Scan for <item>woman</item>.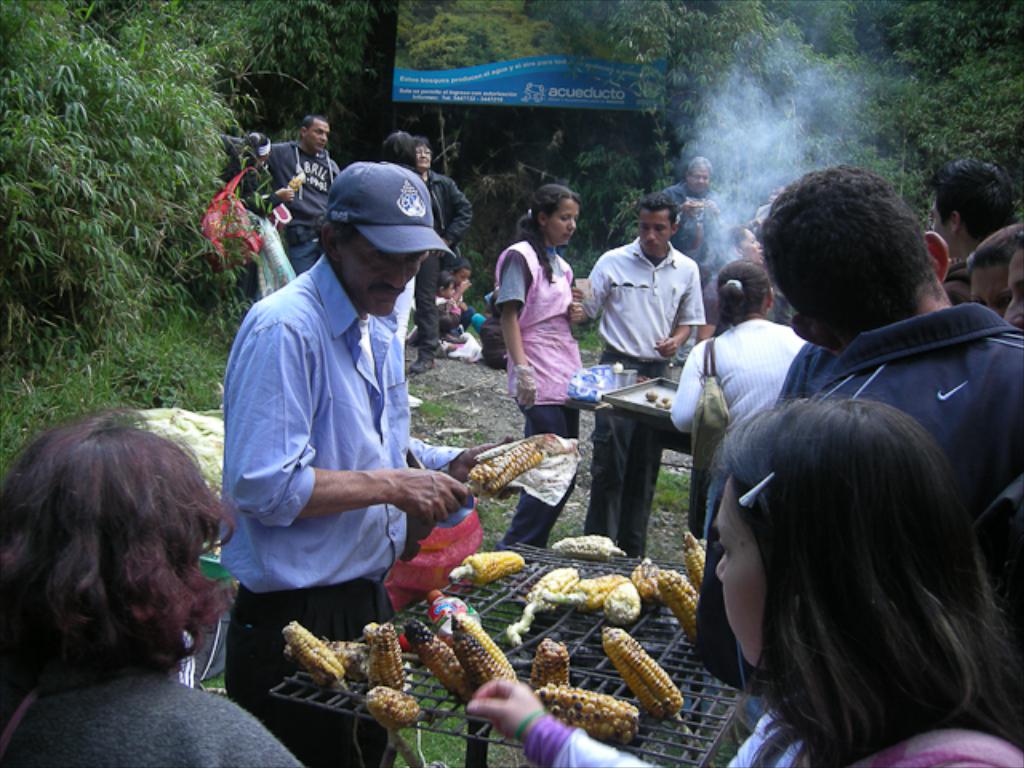
Scan result: Rect(0, 370, 267, 752).
